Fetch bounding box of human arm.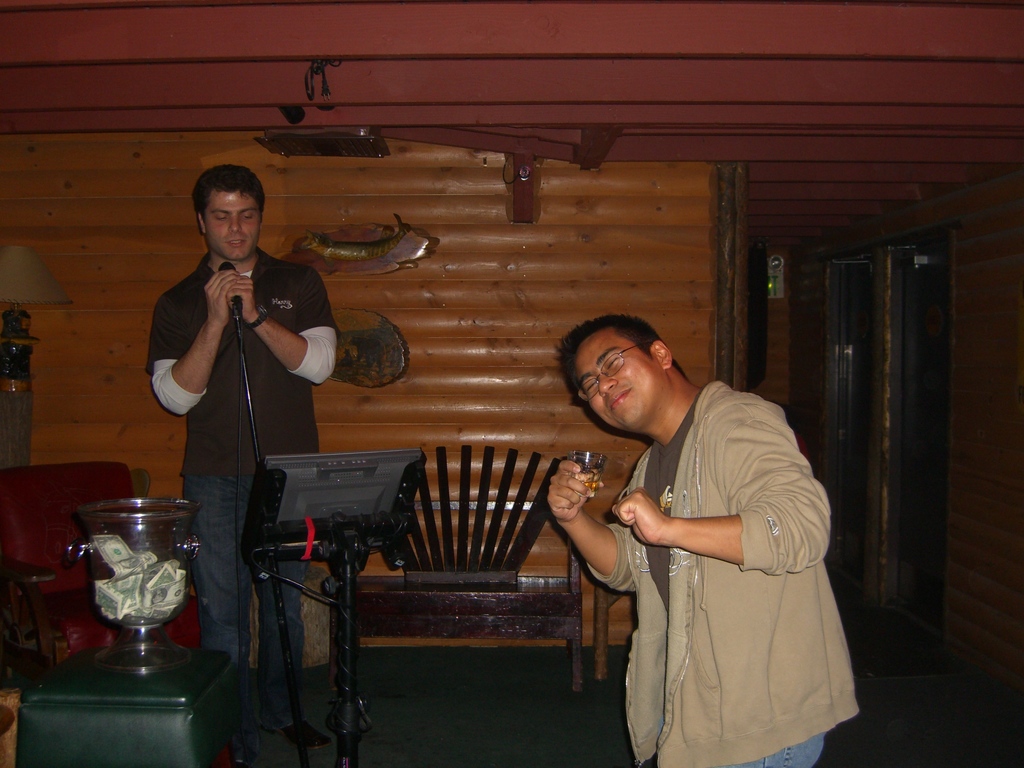
Bbox: (x1=148, y1=267, x2=234, y2=415).
